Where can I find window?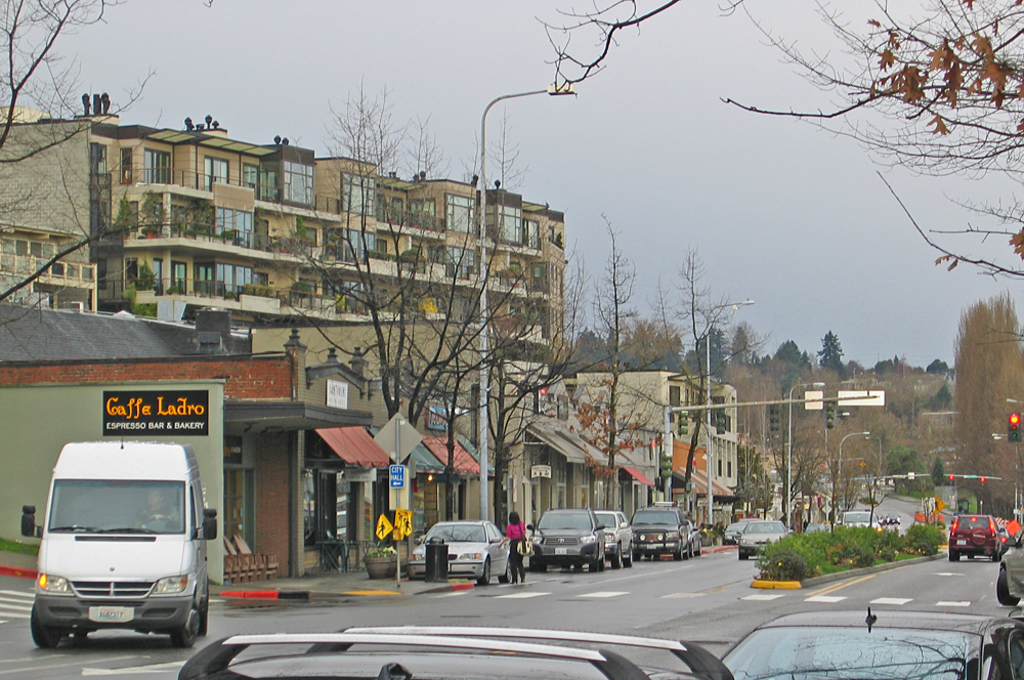
You can find it at detection(338, 176, 376, 217).
